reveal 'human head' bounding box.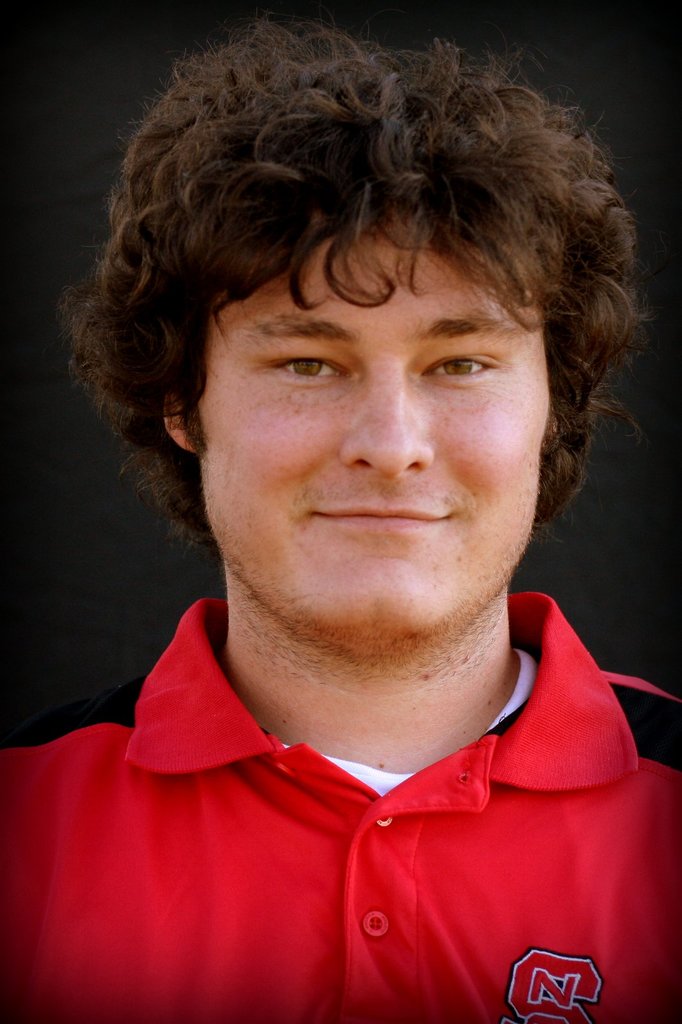
Revealed: (70,3,645,652).
